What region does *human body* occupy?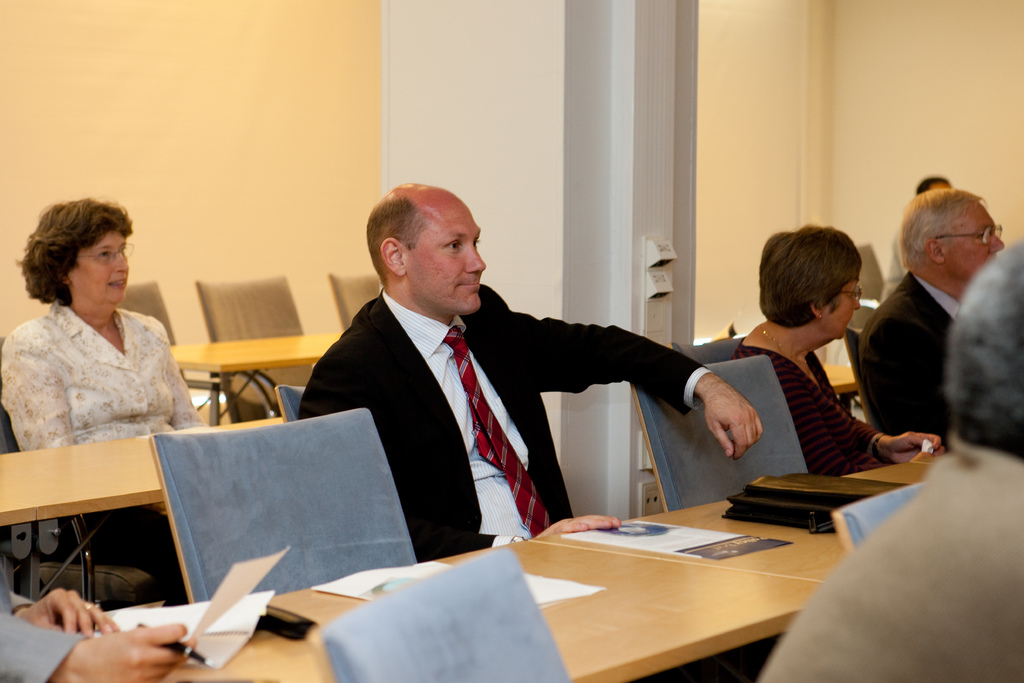
l=864, t=185, r=1009, b=466.
